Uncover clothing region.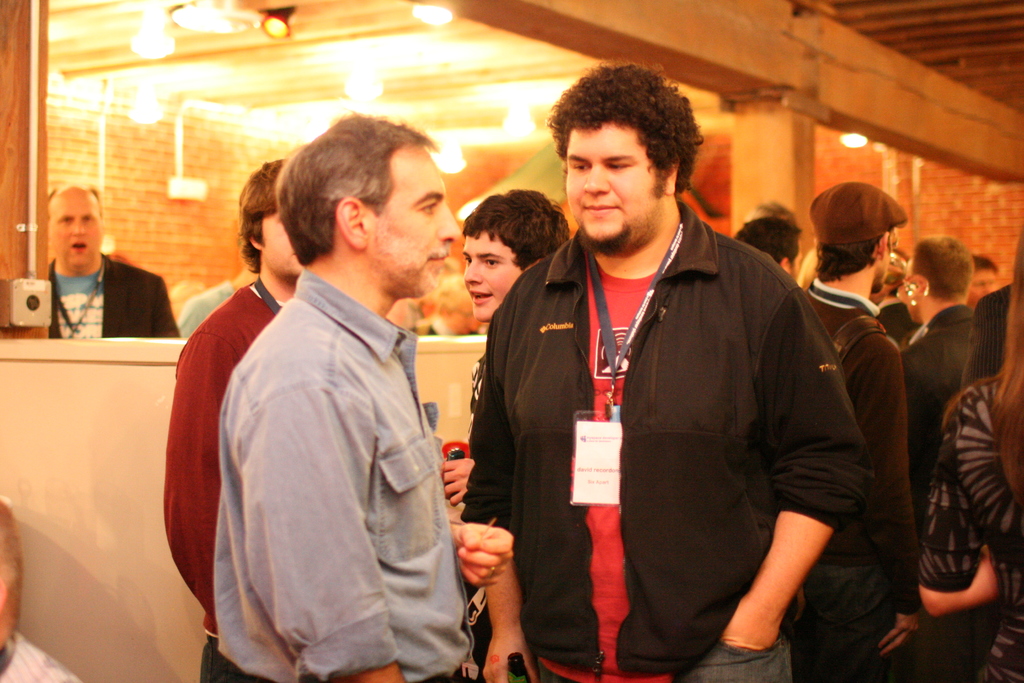
Uncovered: (x1=43, y1=255, x2=186, y2=342).
